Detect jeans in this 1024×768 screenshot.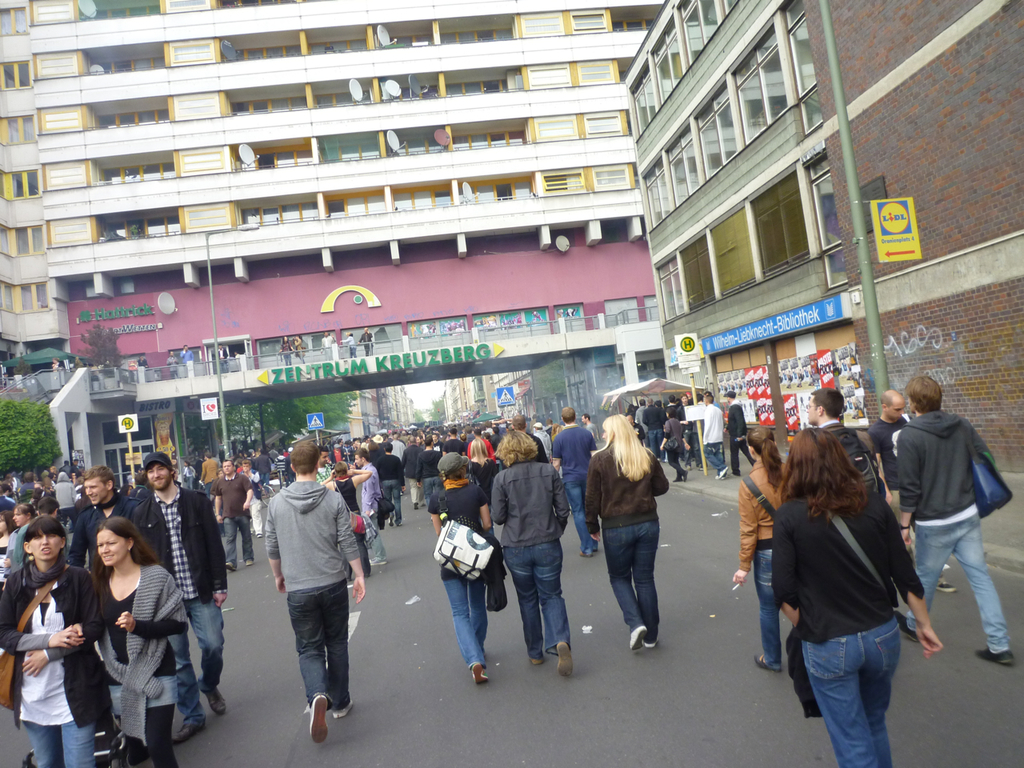
Detection: pyautogui.locateOnScreen(287, 583, 347, 713).
